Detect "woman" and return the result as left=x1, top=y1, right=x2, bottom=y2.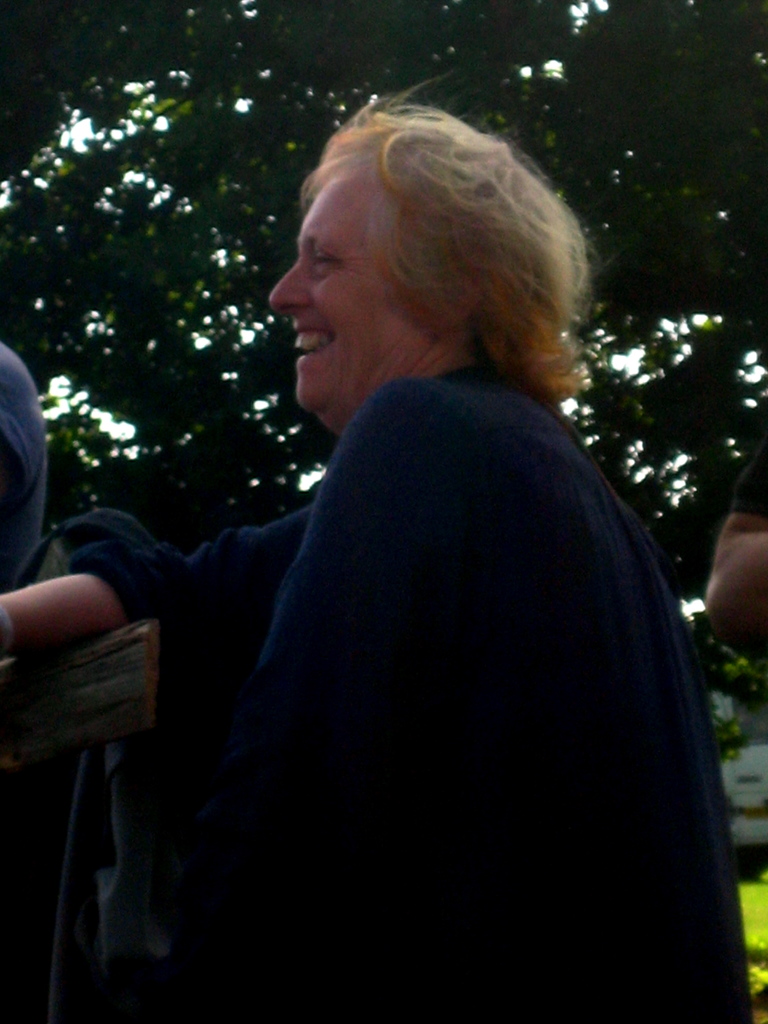
left=108, top=140, right=717, bottom=1023.
